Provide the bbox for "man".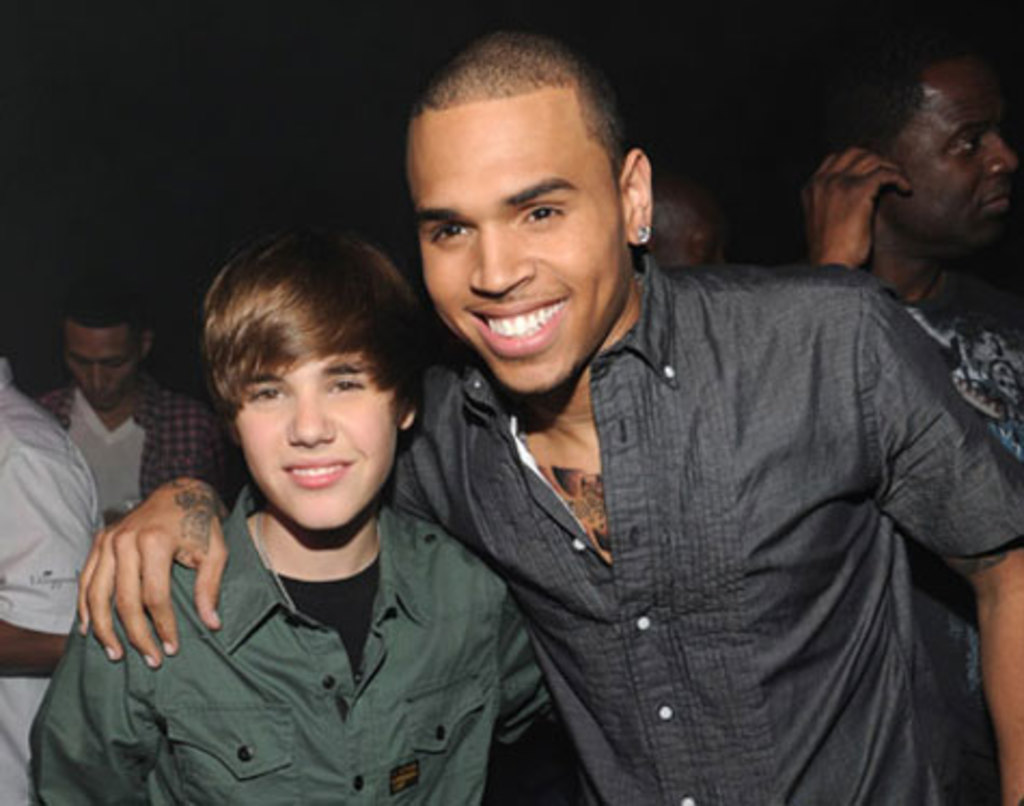
l=80, t=32, r=1022, b=804.
